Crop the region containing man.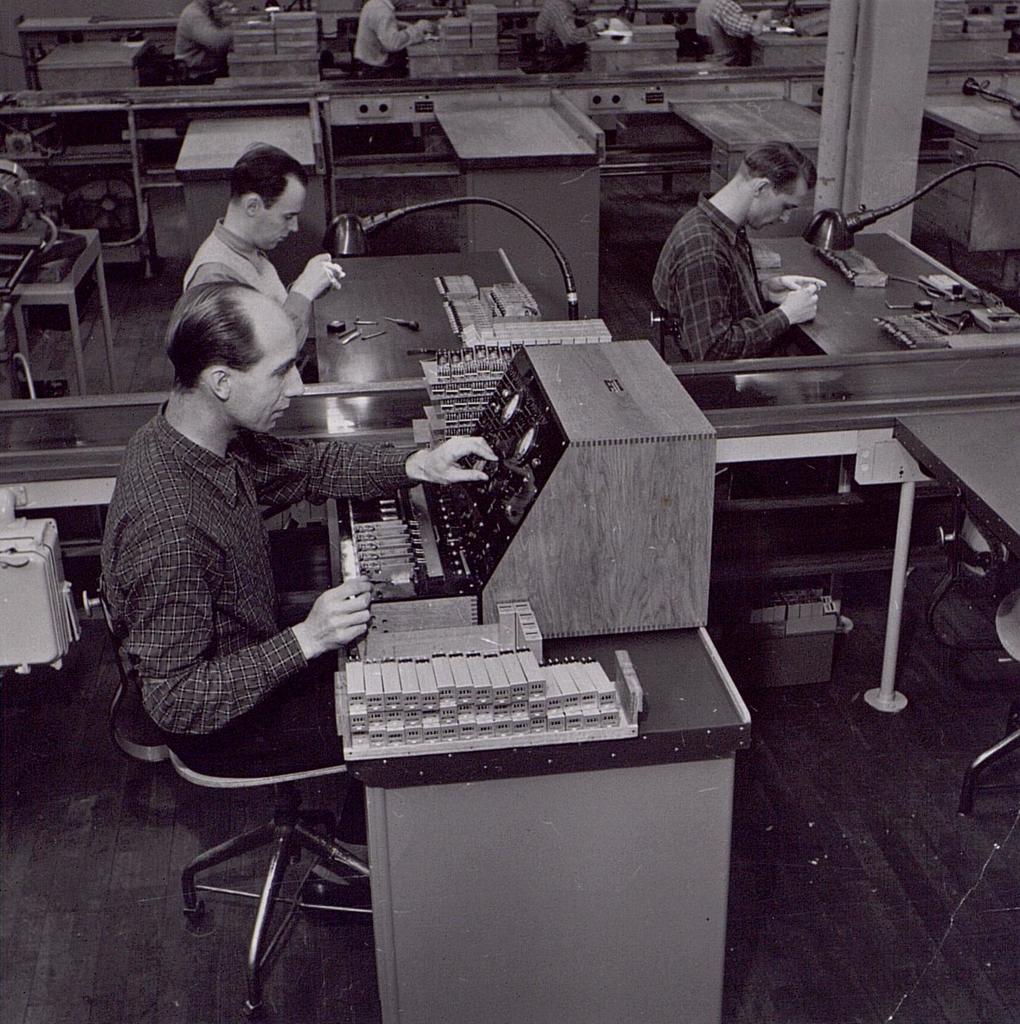
Crop region: left=99, top=278, right=503, bottom=895.
